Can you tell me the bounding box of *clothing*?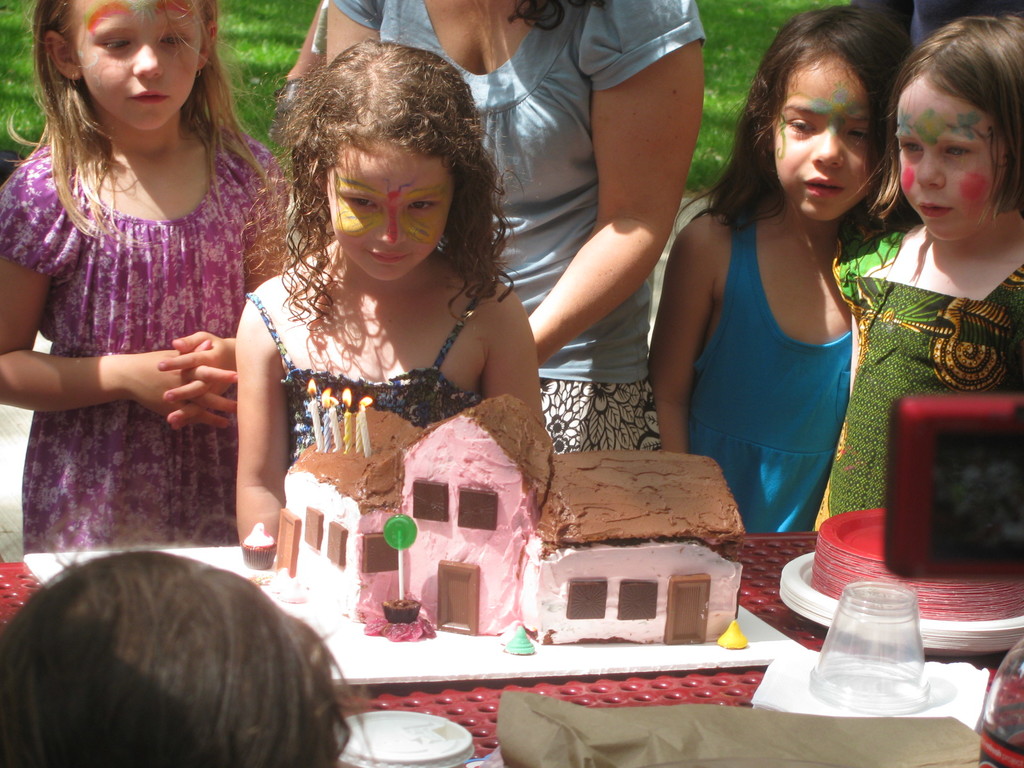
BBox(0, 129, 300, 558).
